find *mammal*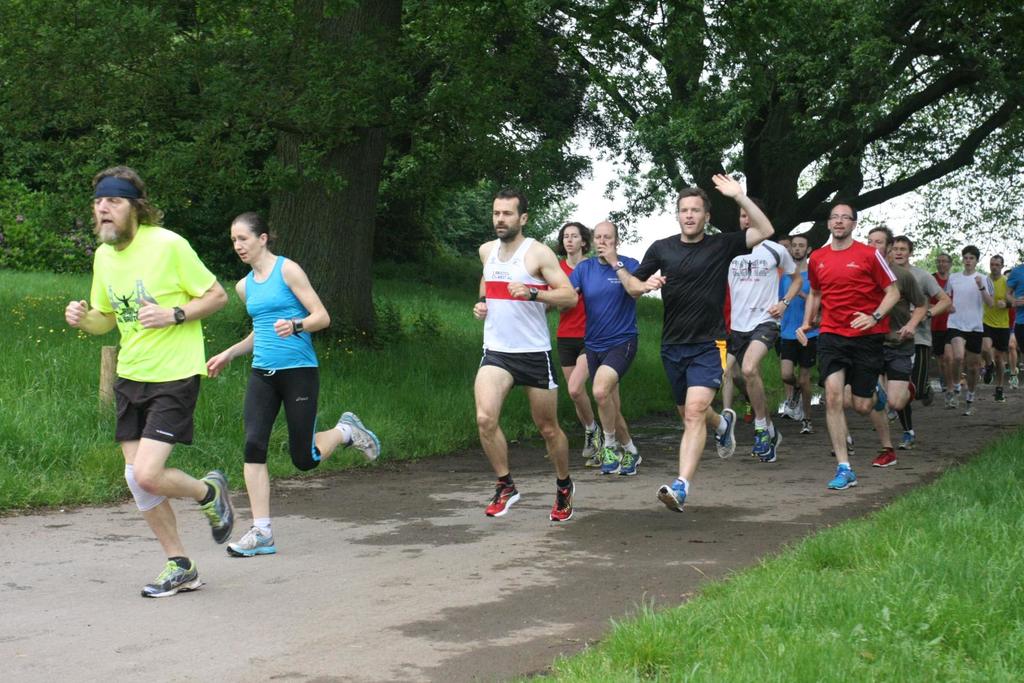
[732, 193, 805, 461]
